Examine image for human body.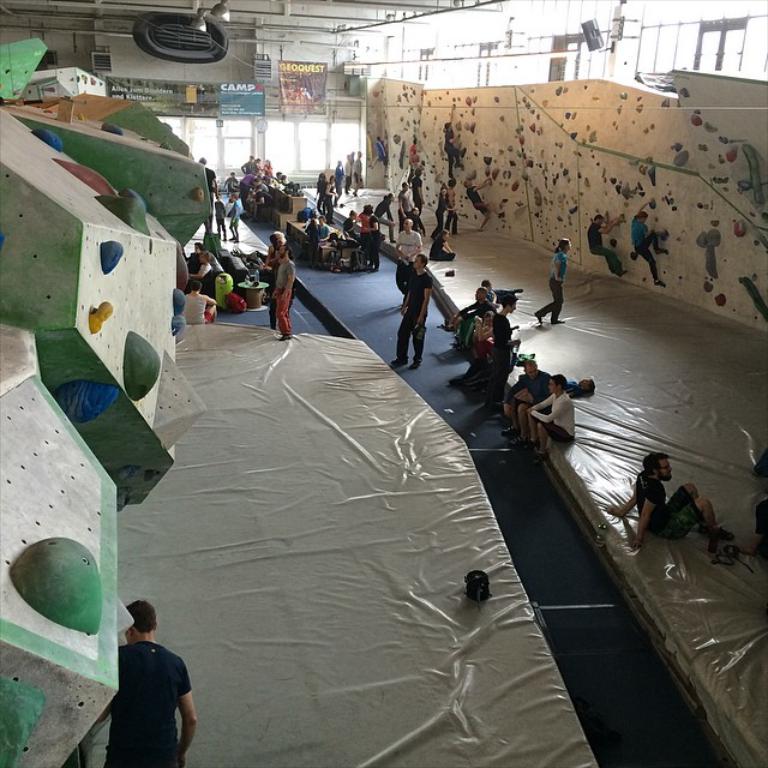
Examination result: detection(392, 274, 430, 365).
